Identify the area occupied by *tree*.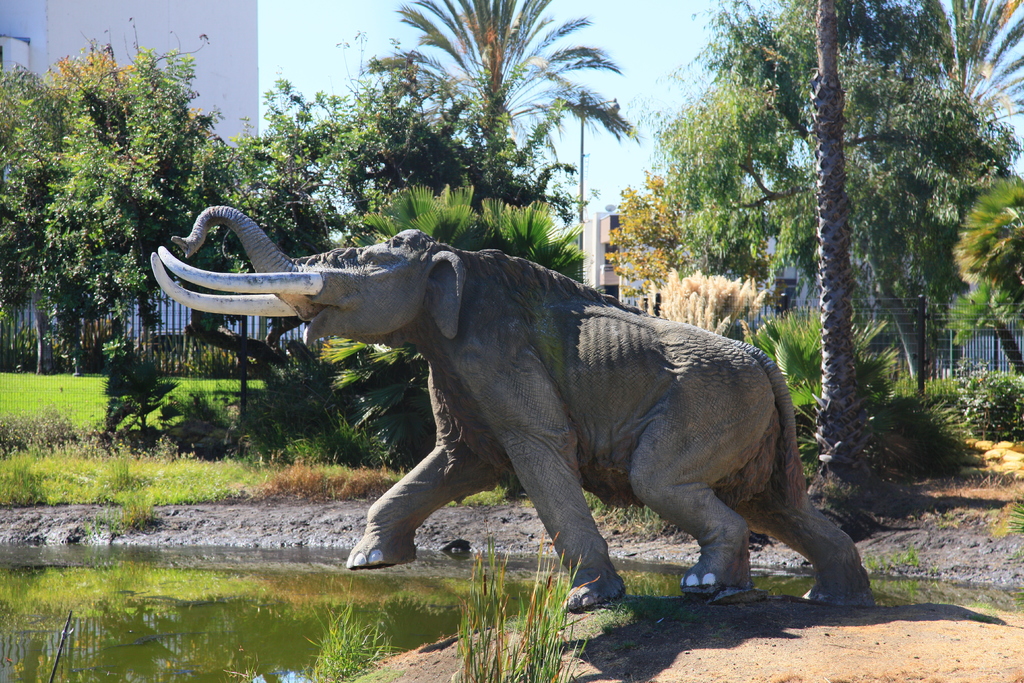
Area: (x1=809, y1=0, x2=893, y2=500).
